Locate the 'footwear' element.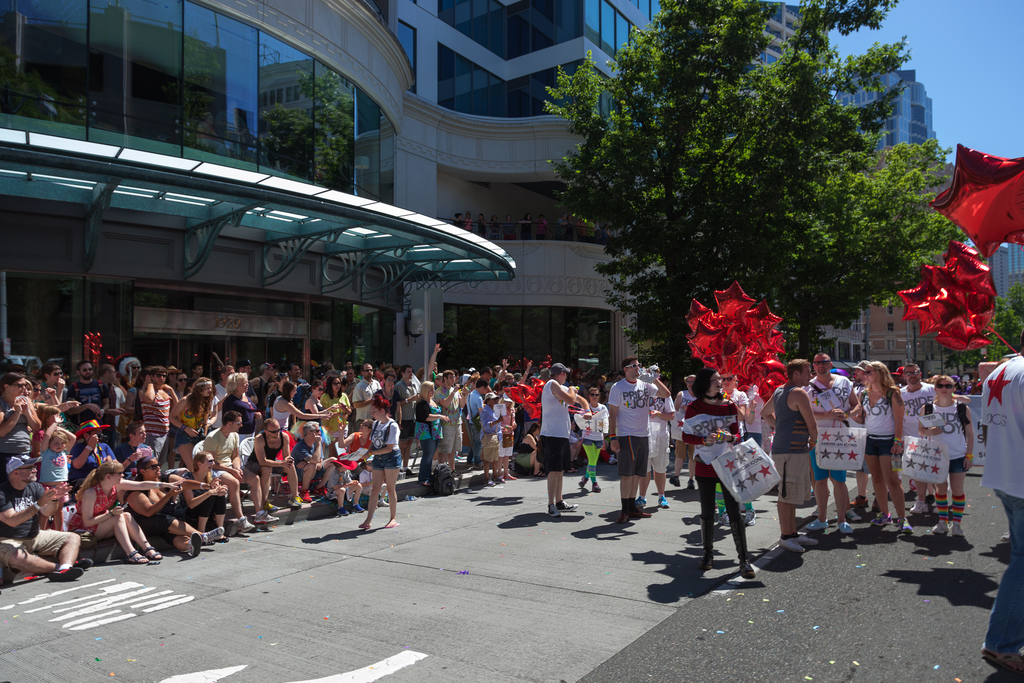
Element bbox: bbox=[187, 532, 200, 558].
